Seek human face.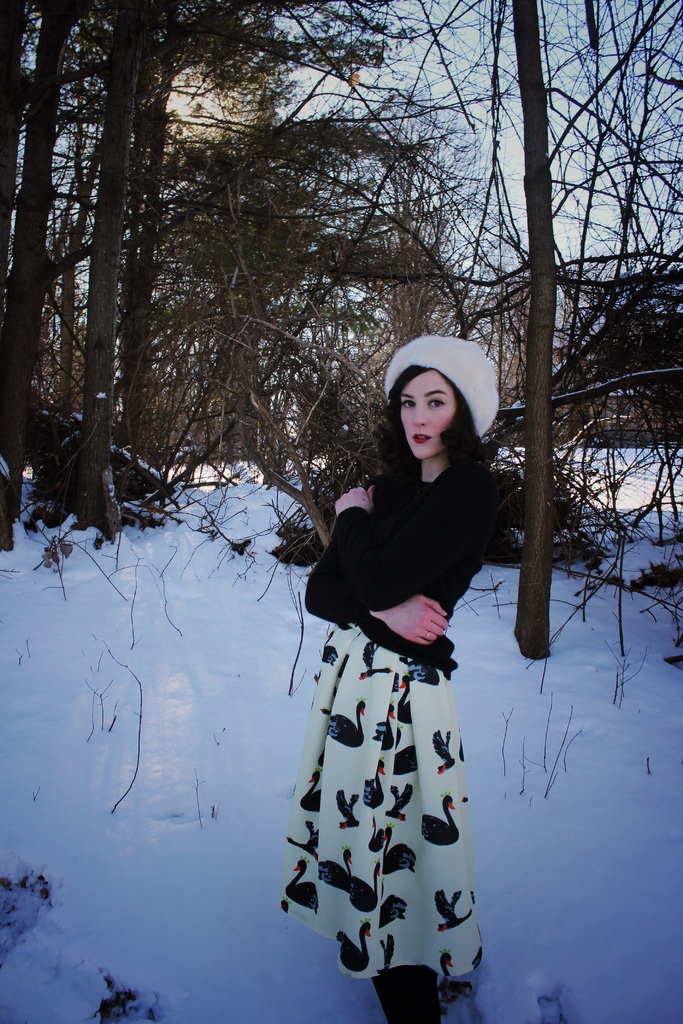
<region>391, 365, 464, 467</region>.
